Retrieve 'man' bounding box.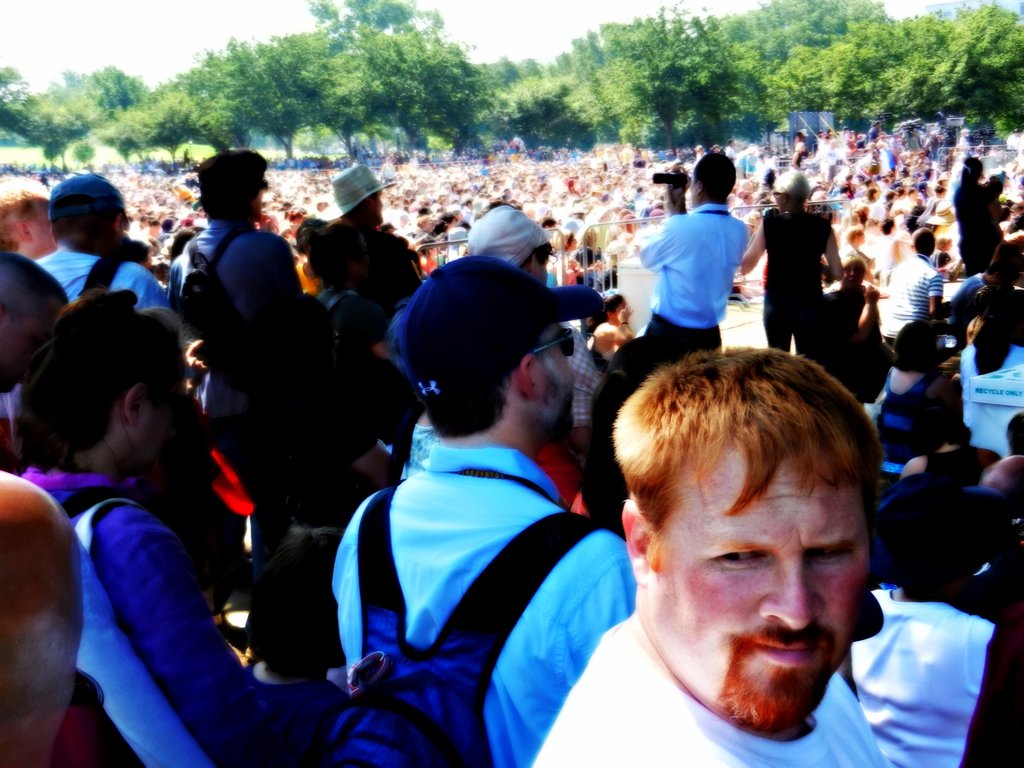
Bounding box: [x1=0, y1=248, x2=69, y2=397].
